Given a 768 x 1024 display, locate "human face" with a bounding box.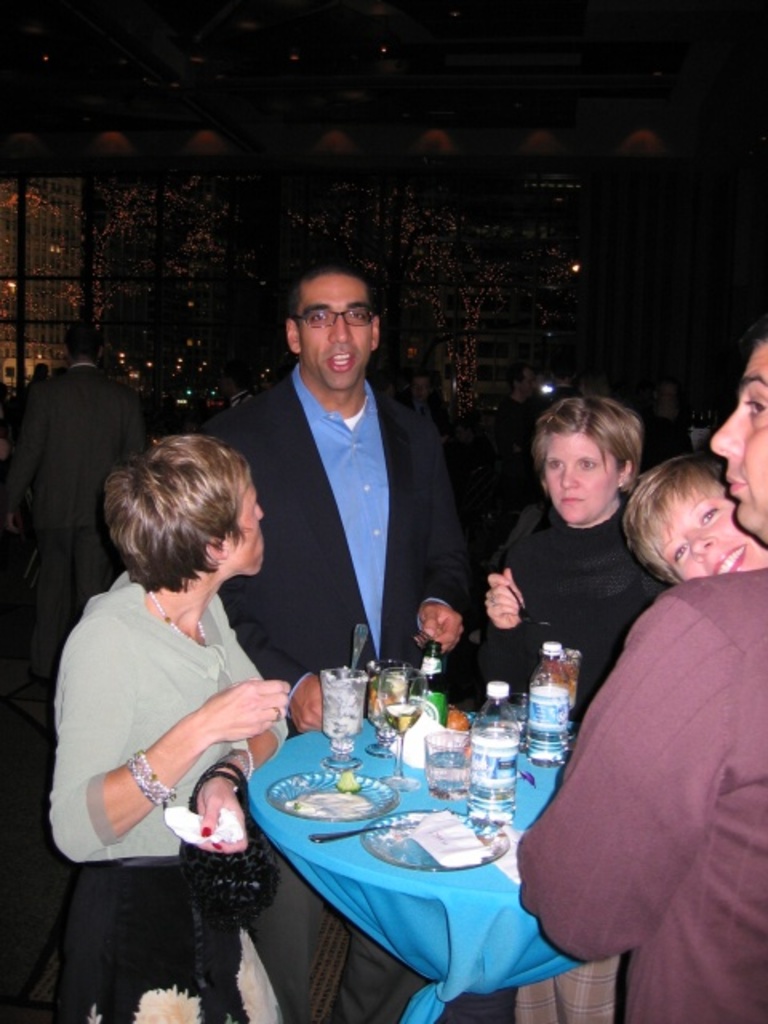
Located: crop(301, 277, 366, 389).
